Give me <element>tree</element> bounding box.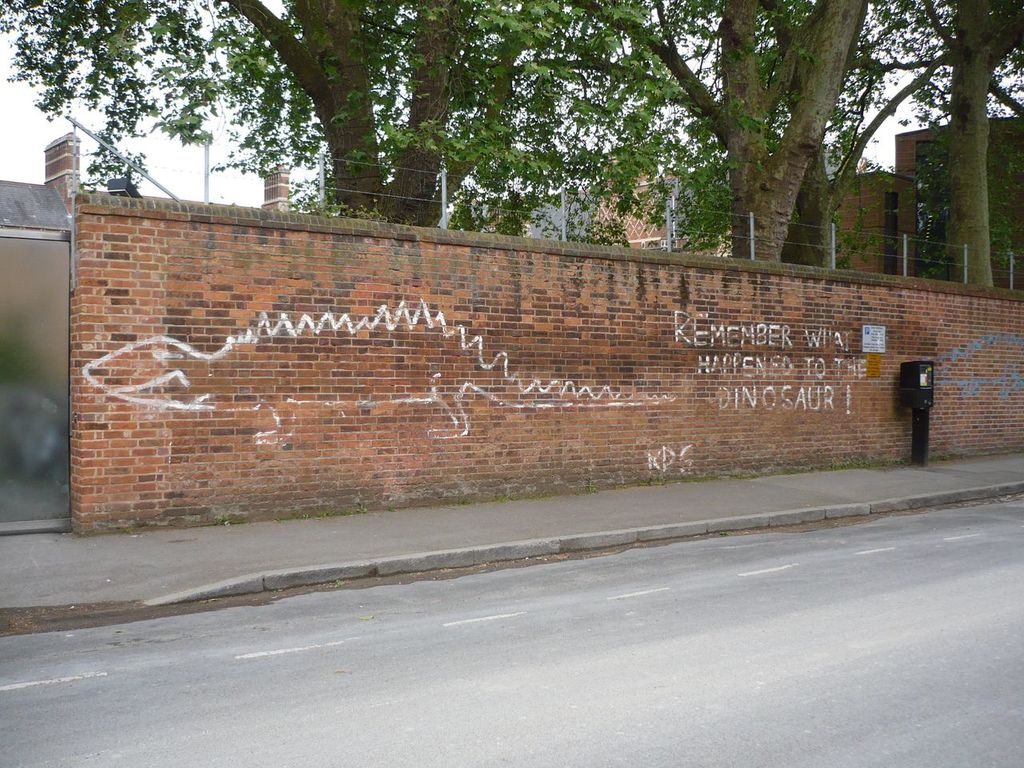
573 0 869 255.
